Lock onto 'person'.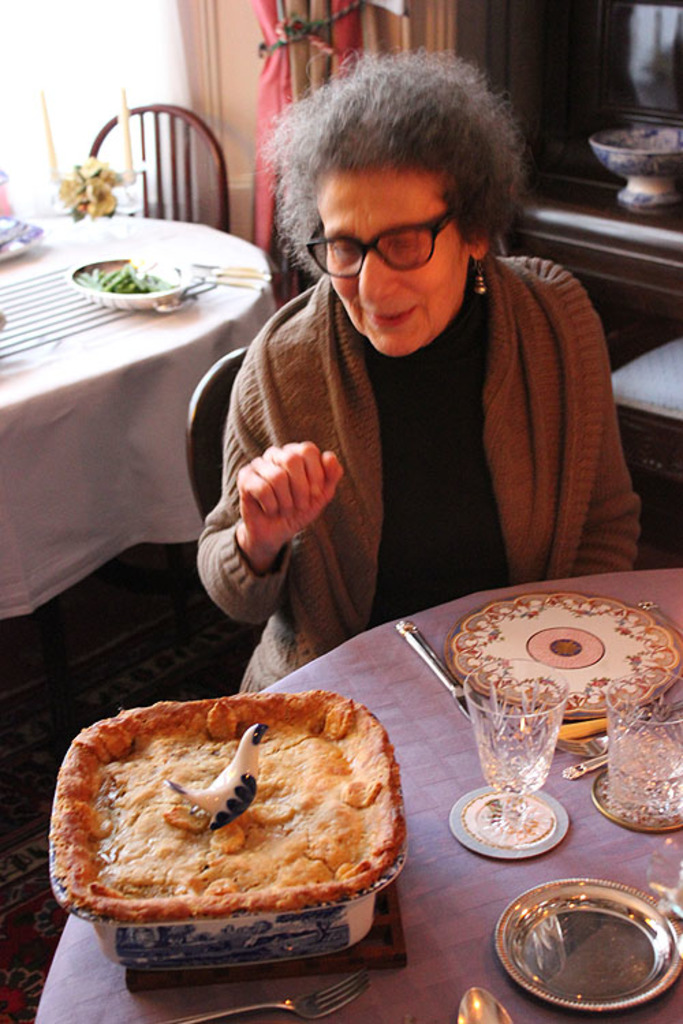
Locked: [x1=176, y1=12, x2=645, y2=673].
